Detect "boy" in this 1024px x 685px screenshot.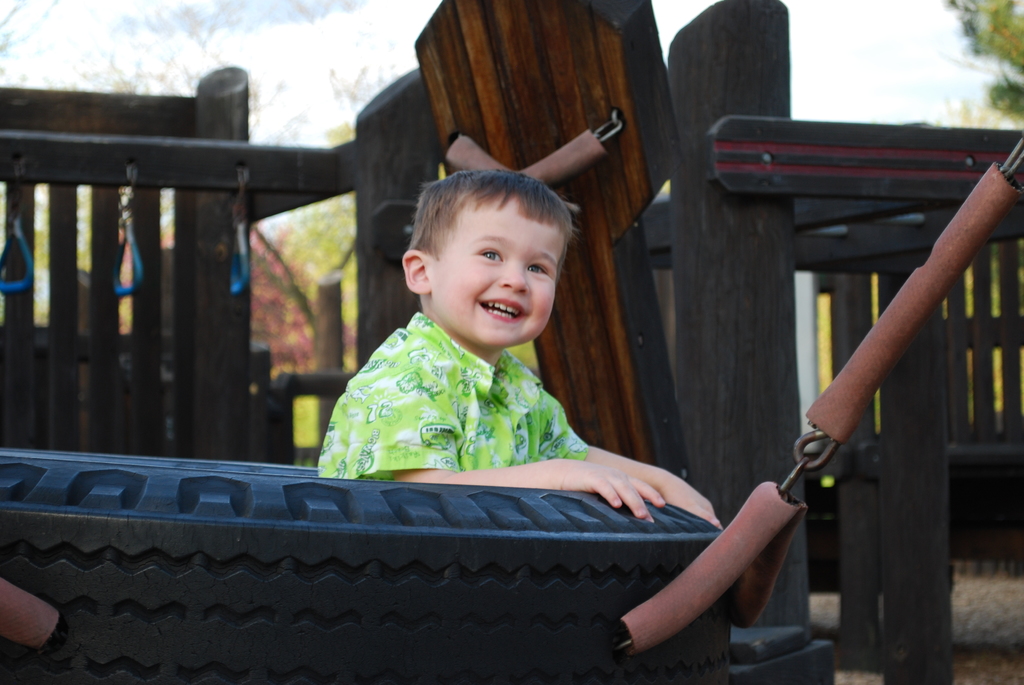
Detection: bbox(315, 169, 718, 527).
